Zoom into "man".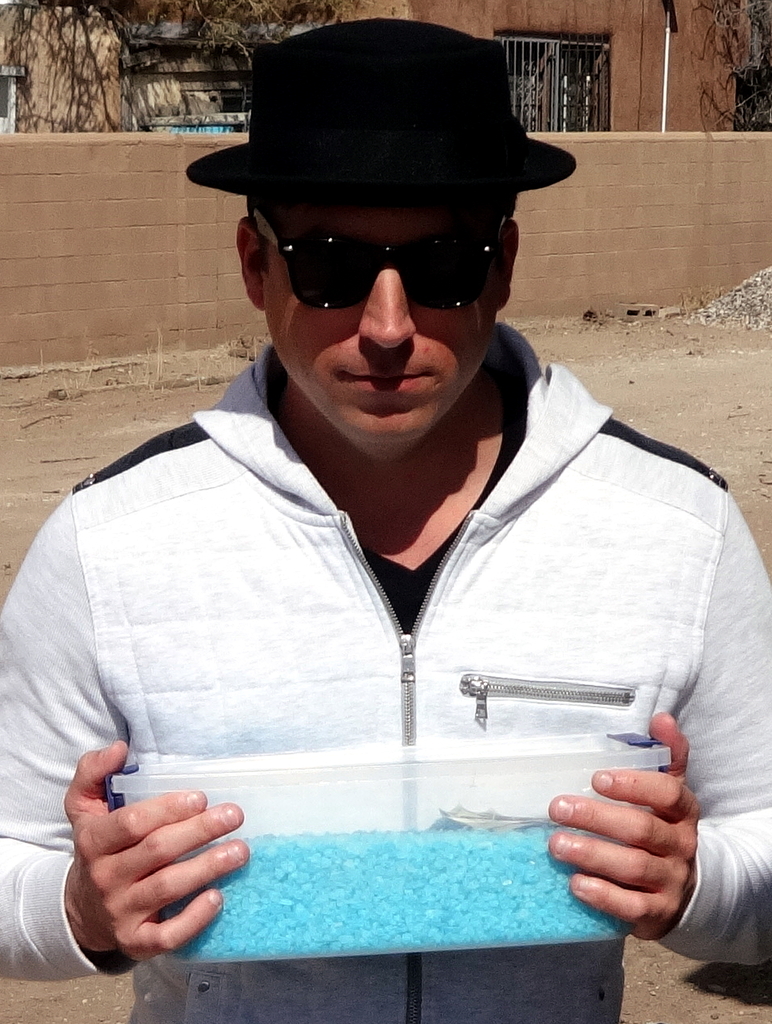
Zoom target: (35,24,740,995).
